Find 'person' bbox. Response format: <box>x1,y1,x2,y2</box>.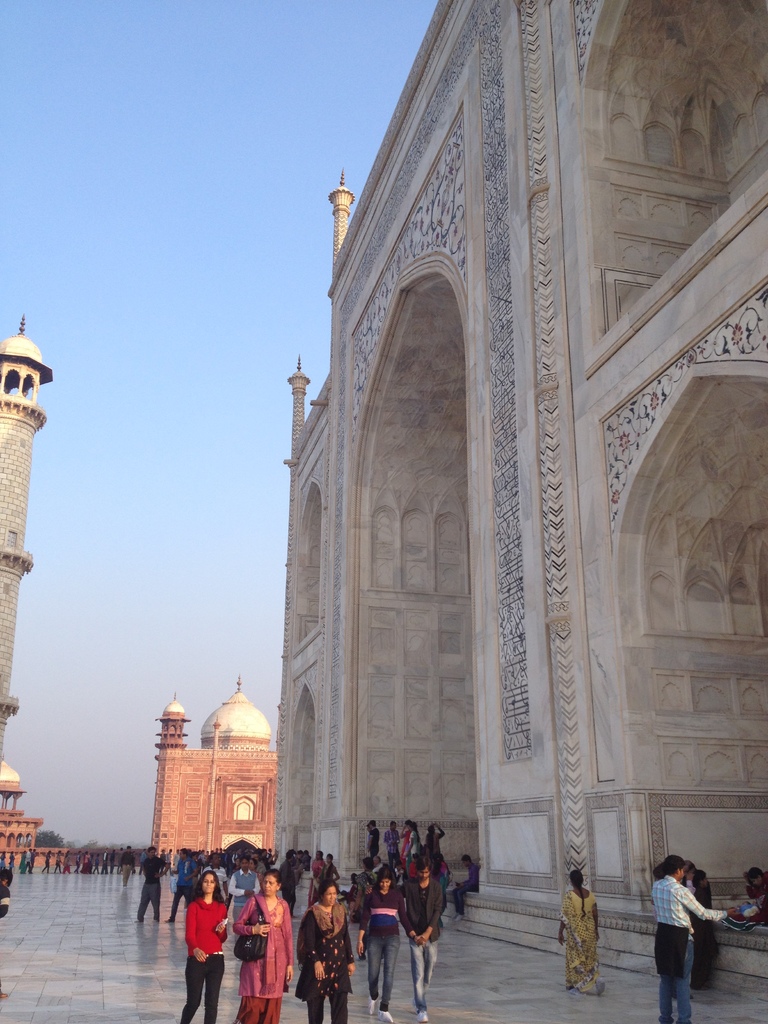
<box>209,848,214,854</box>.
